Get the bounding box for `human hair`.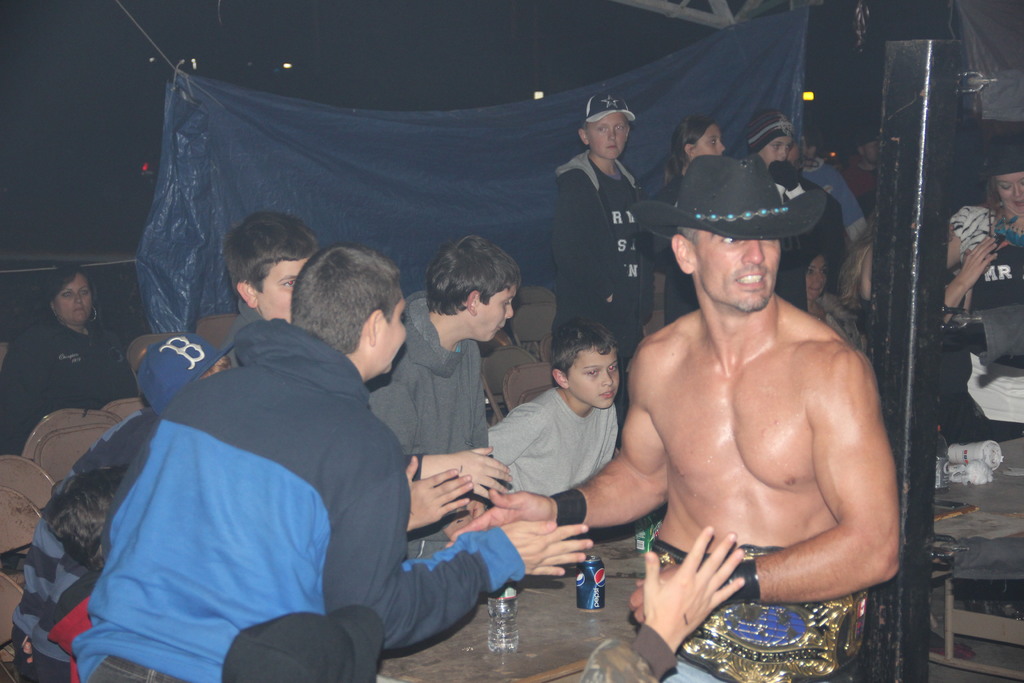
{"x1": 42, "y1": 261, "x2": 104, "y2": 331}.
